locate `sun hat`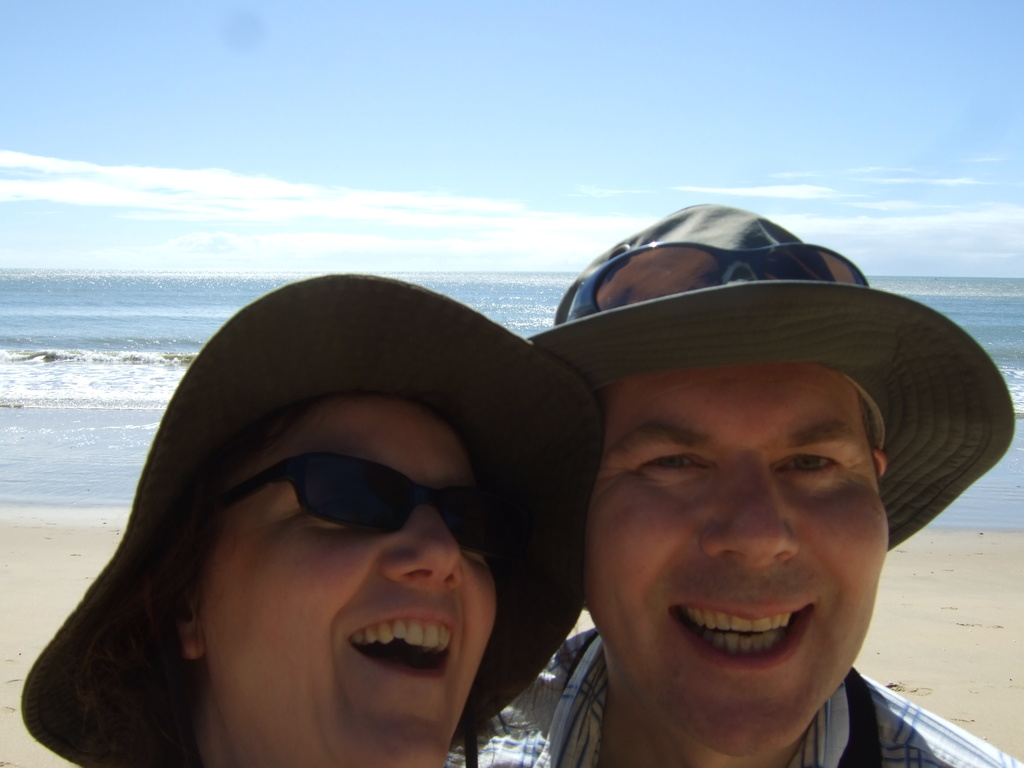
<bbox>17, 271, 608, 767</bbox>
